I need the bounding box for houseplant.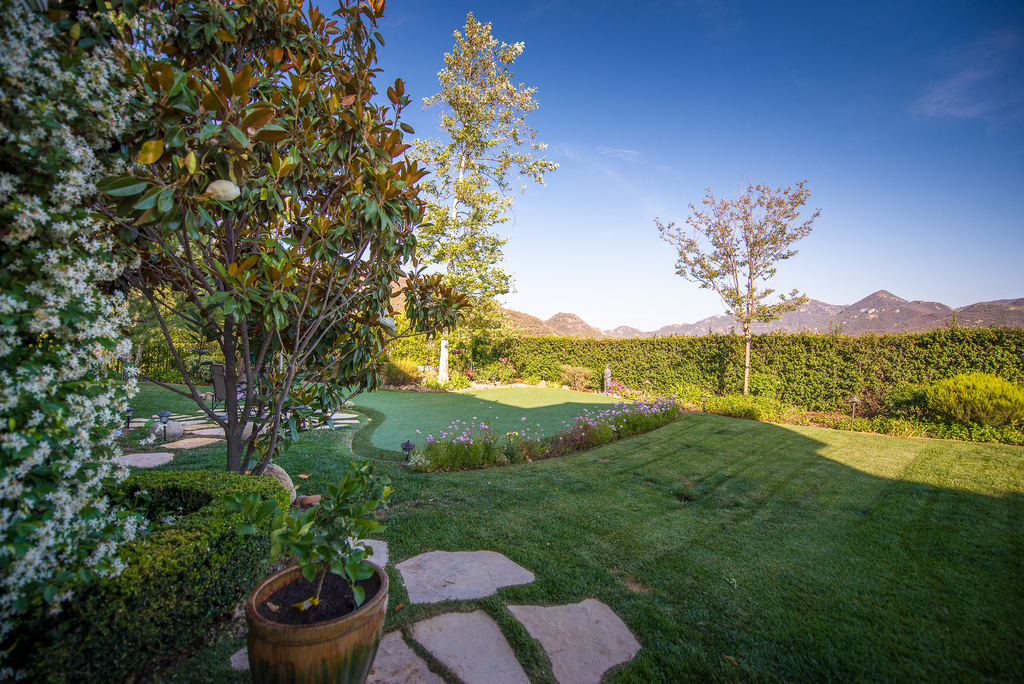
Here it is: 220/461/394/683.
